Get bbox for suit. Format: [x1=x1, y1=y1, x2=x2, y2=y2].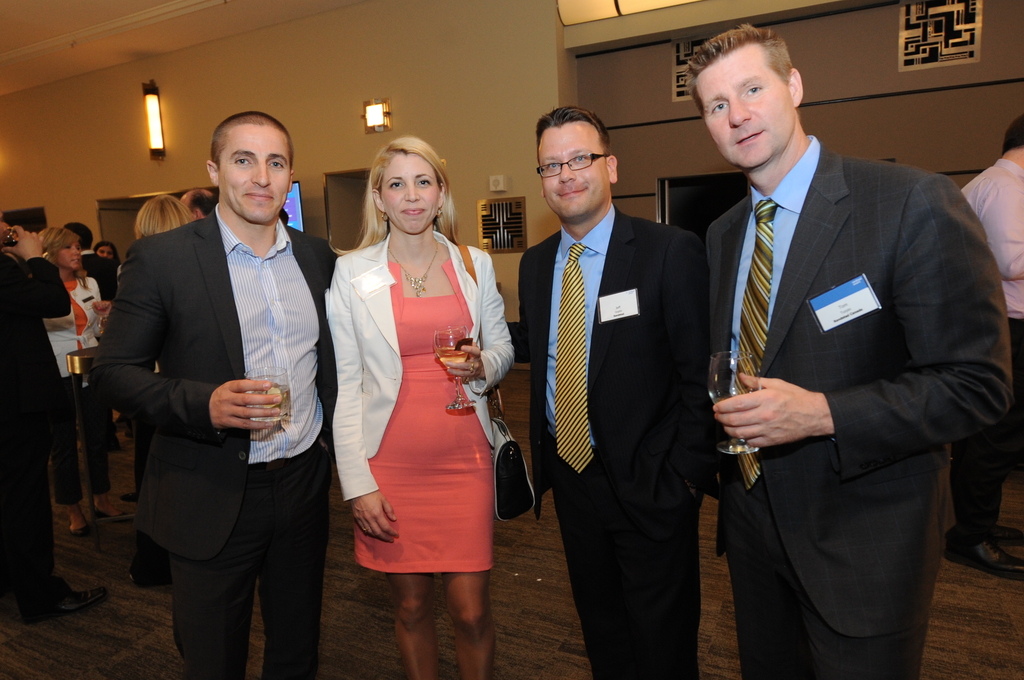
[x1=90, y1=206, x2=344, y2=679].
